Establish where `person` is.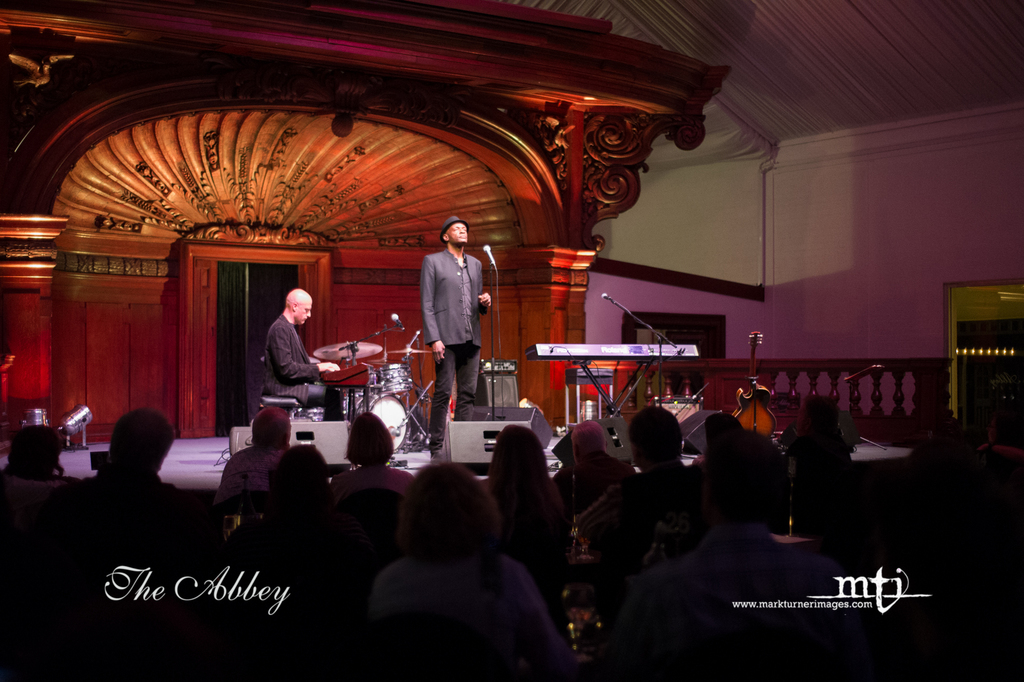
Established at 412:211:490:423.
